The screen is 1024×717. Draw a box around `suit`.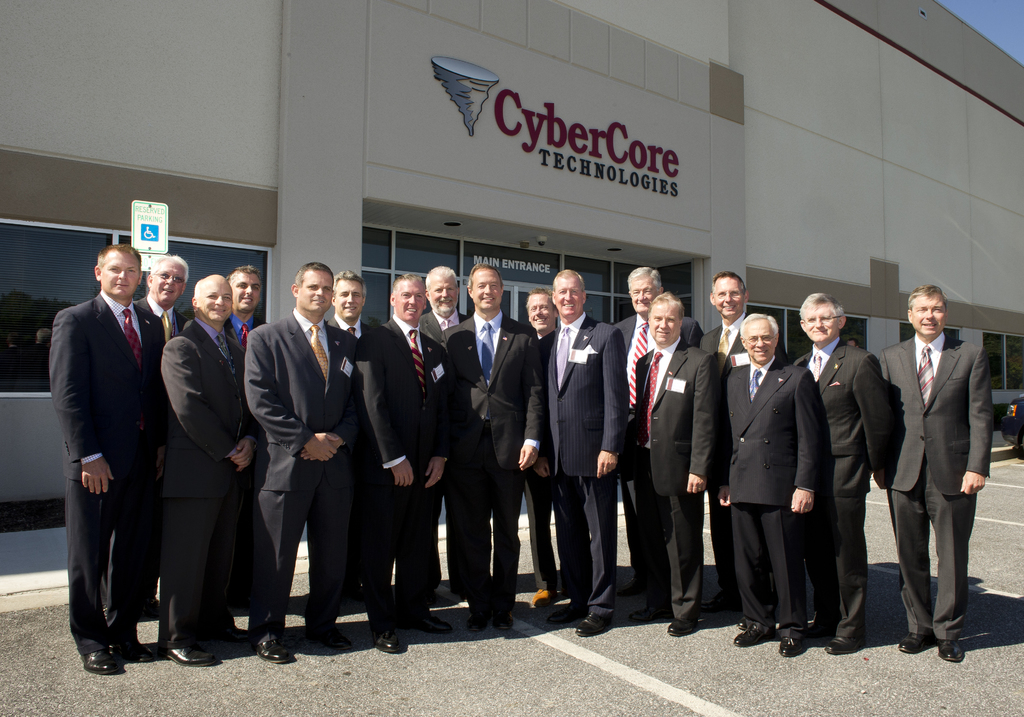
(700, 322, 781, 607).
